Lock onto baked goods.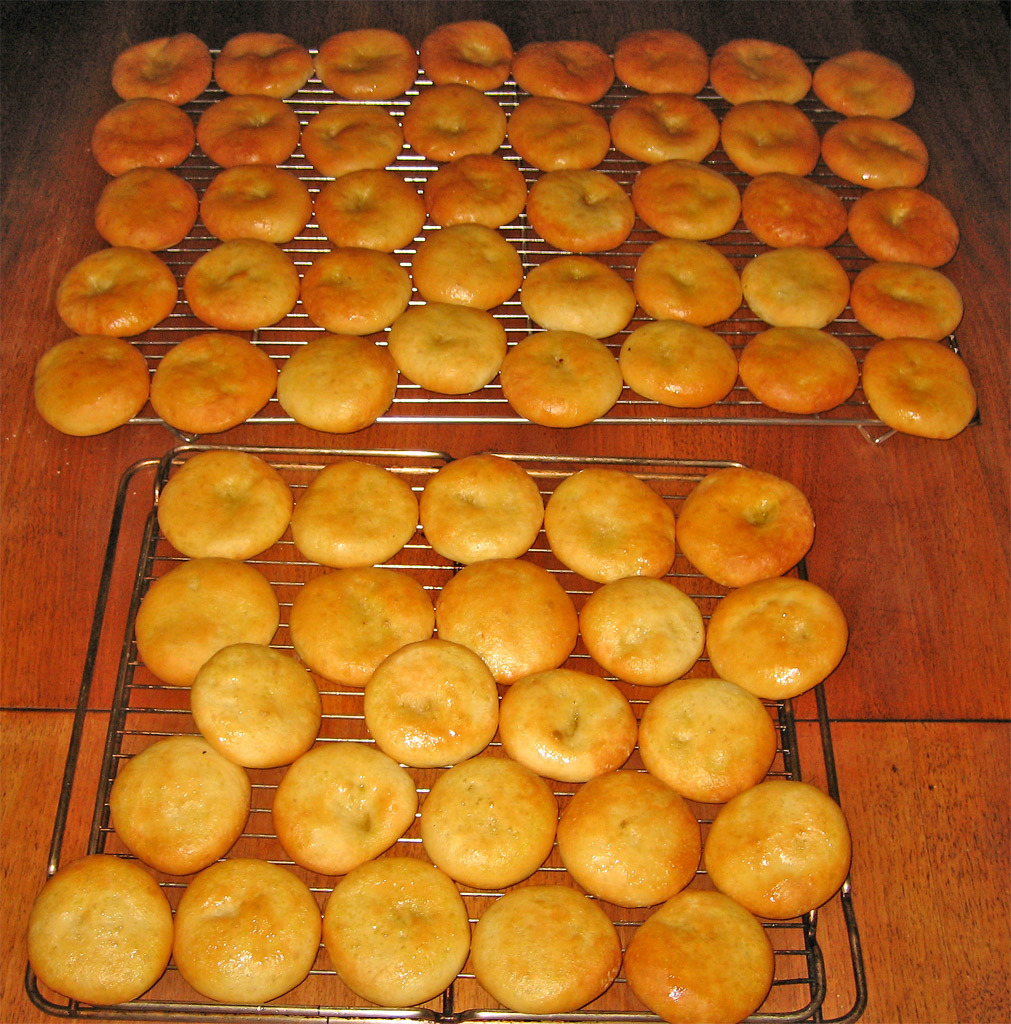
Locked: 820:118:930:190.
